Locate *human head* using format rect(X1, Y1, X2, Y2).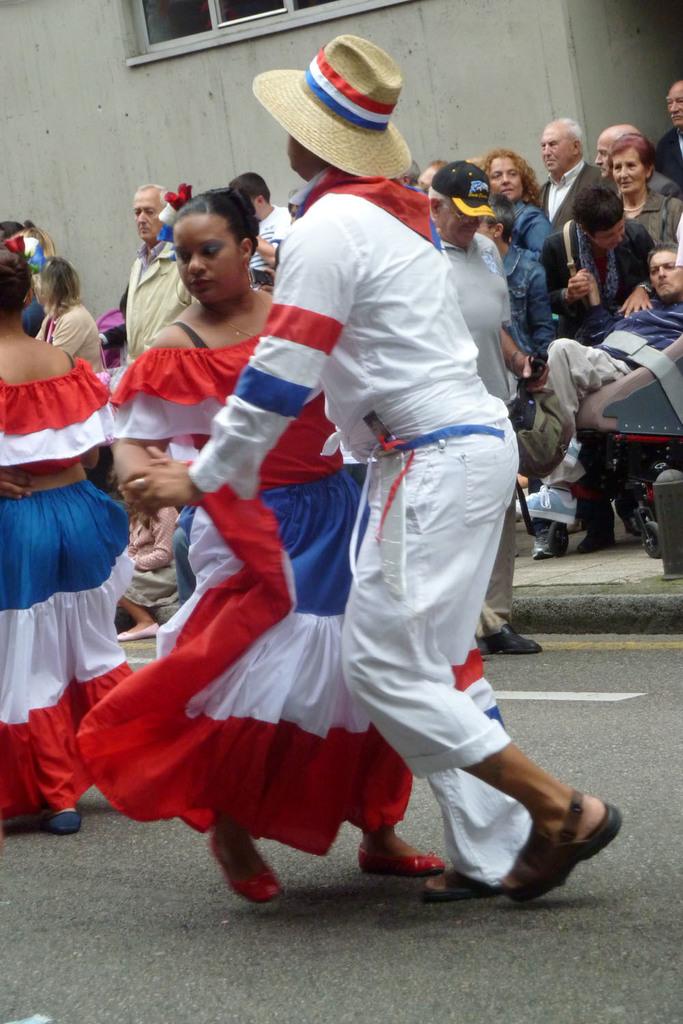
rect(0, 231, 31, 313).
